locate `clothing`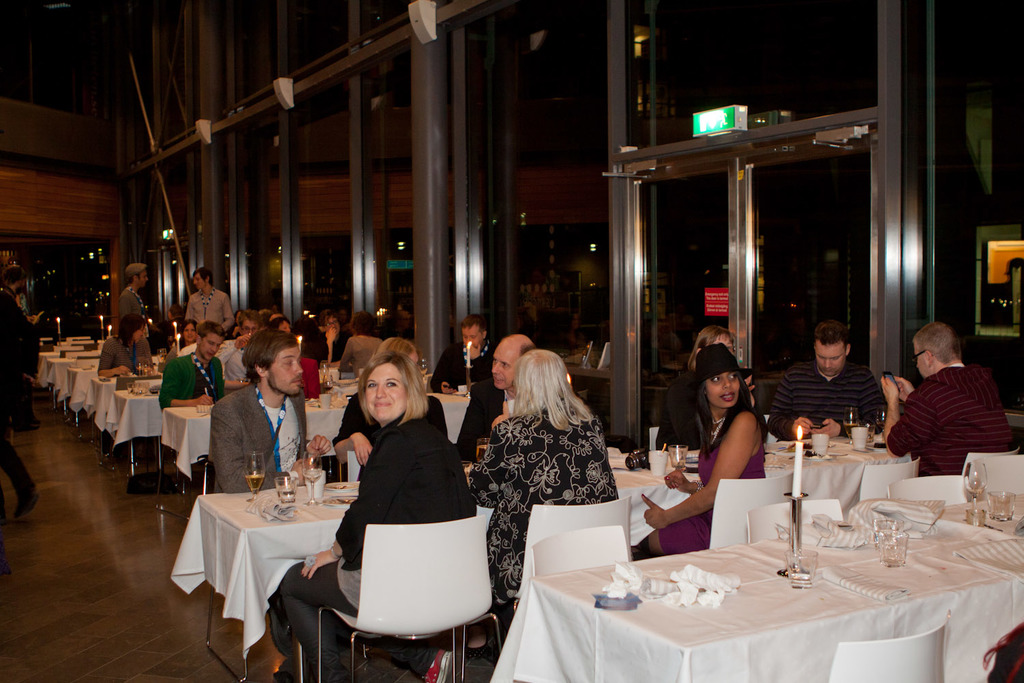
(x1=433, y1=339, x2=486, y2=391)
